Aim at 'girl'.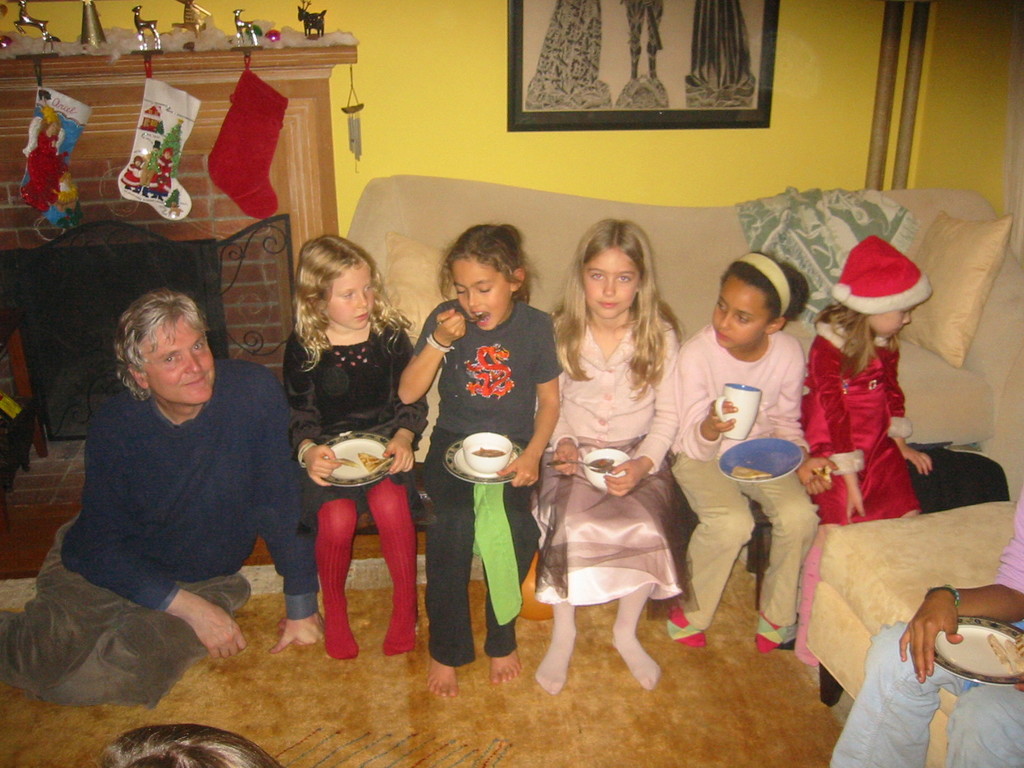
Aimed at box(534, 224, 684, 688).
